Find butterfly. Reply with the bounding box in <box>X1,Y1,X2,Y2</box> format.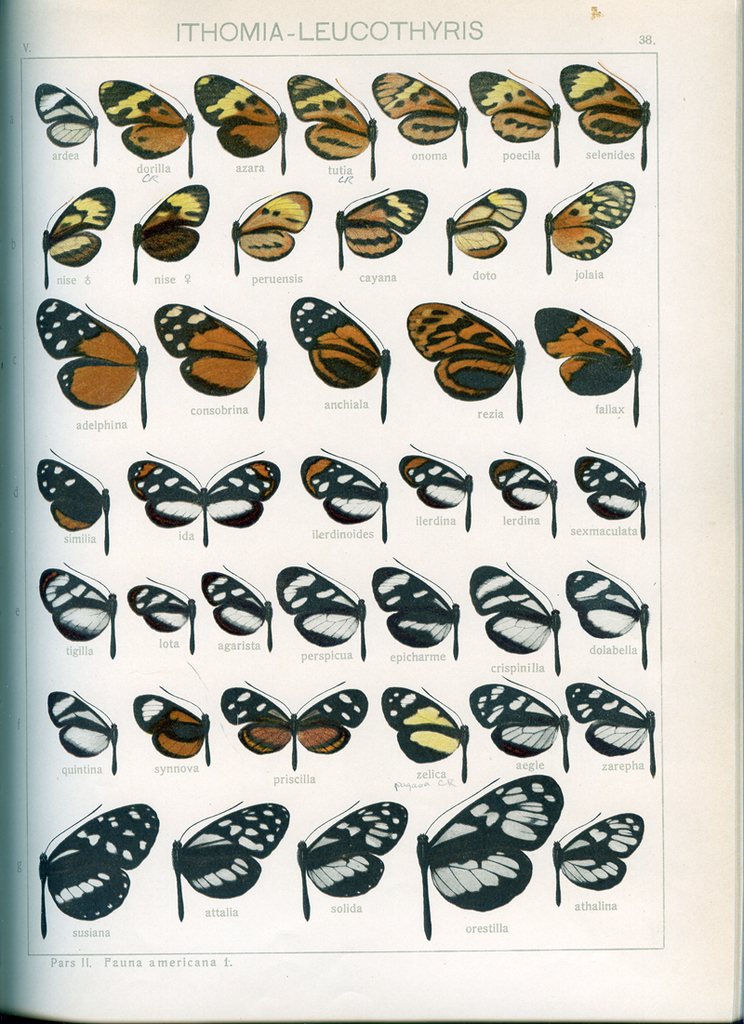
<box>49,685,120,778</box>.
